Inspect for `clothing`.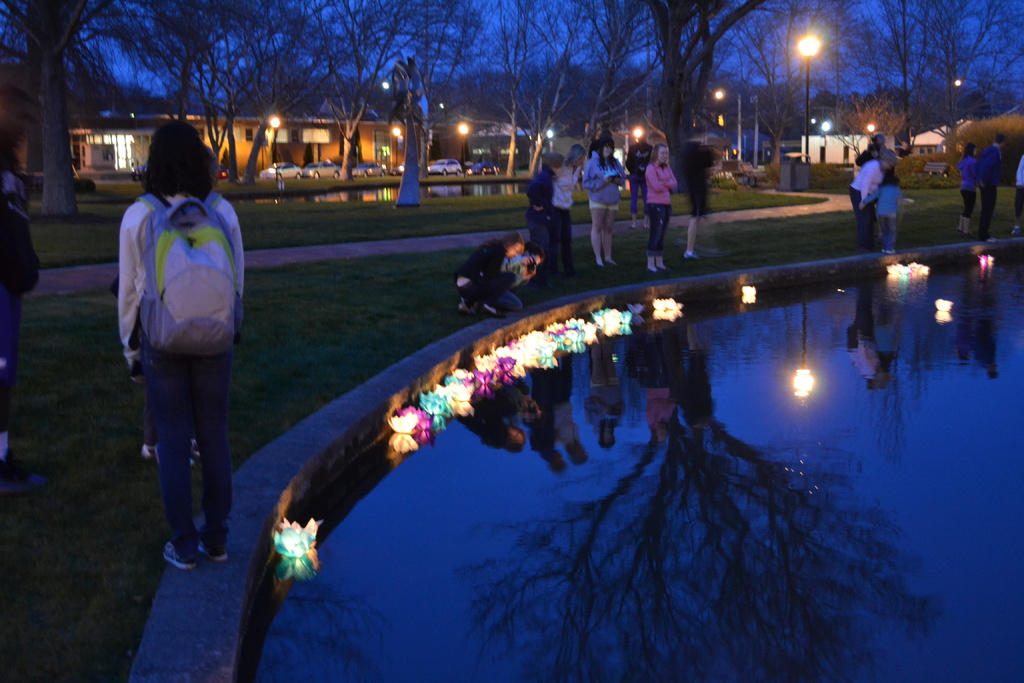
Inspection: locate(624, 139, 653, 217).
